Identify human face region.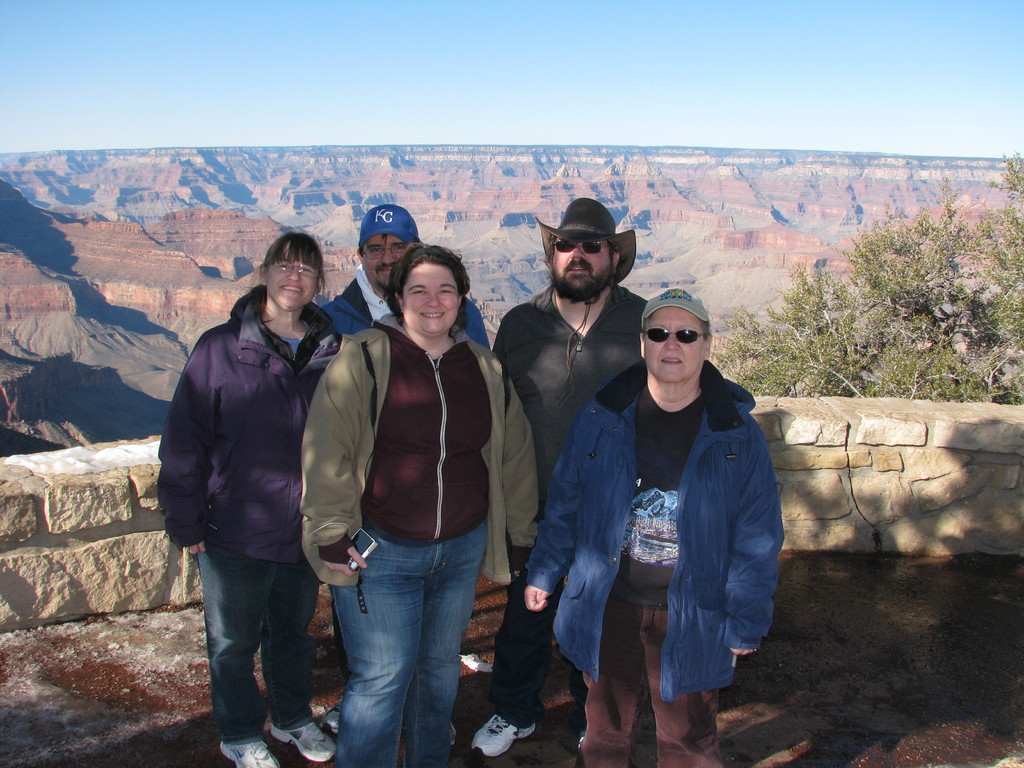
Region: detection(362, 235, 406, 285).
